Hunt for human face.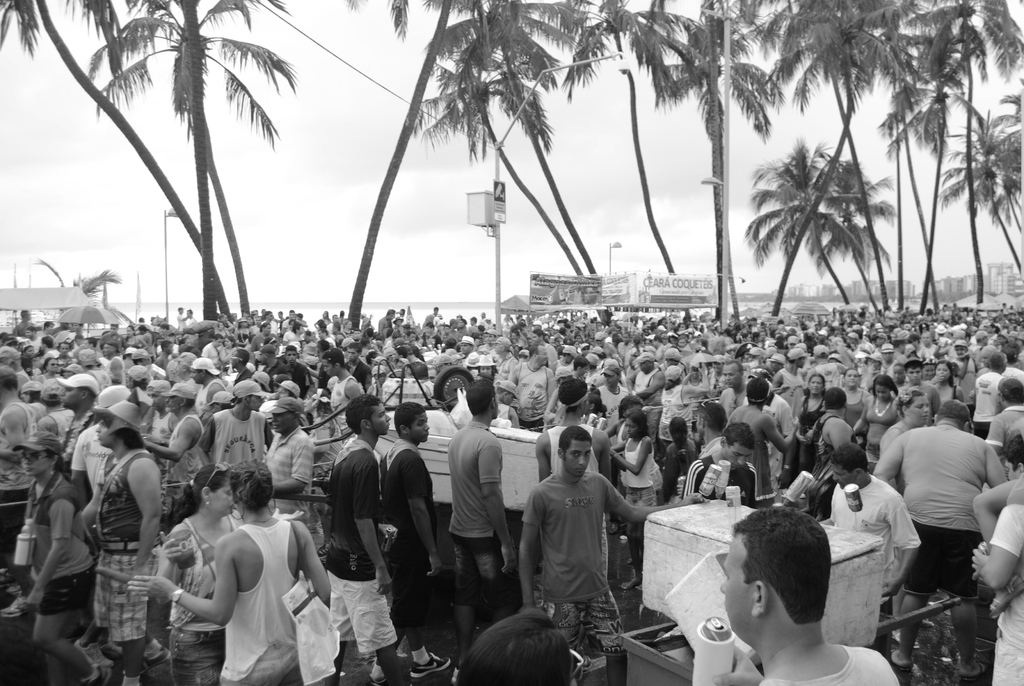
Hunted down at {"left": 874, "top": 386, "right": 894, "bottom": 406}.
